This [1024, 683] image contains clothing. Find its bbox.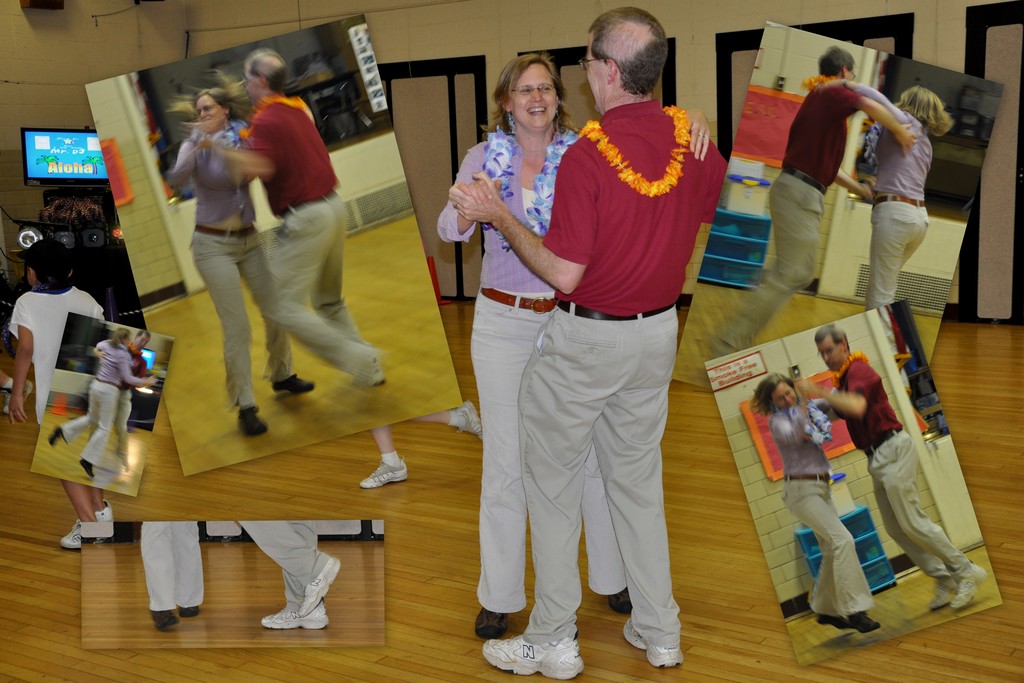
crop(436, 126, 627, 614).
